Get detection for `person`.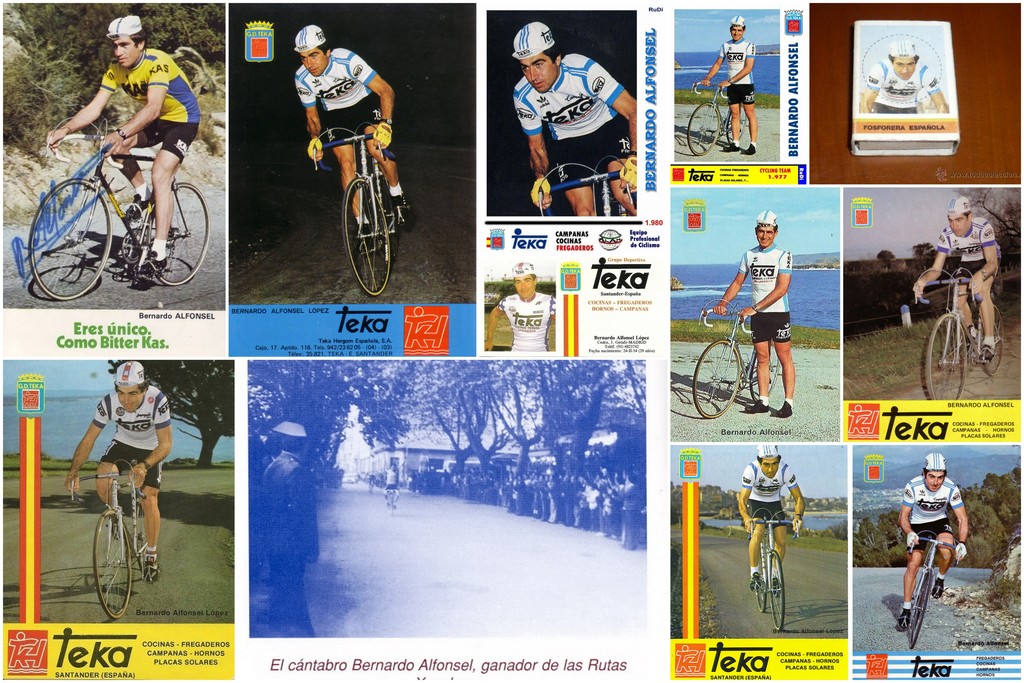
Detection: {"left": 696, "top": 15, "right": 757, "bottom": 158}.
